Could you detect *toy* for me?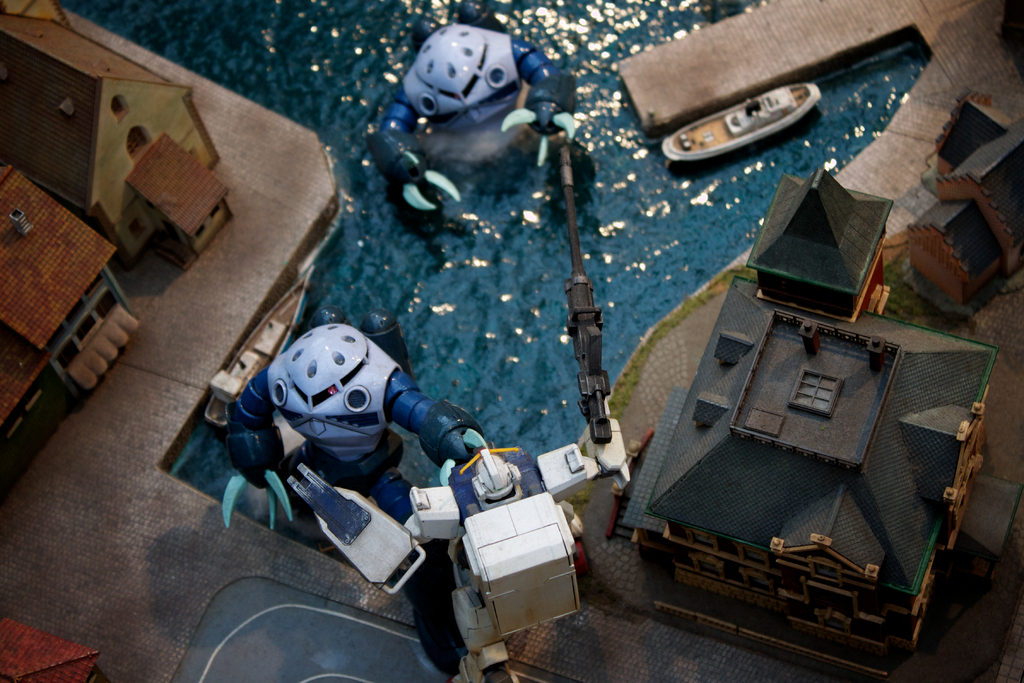
Detection result: 367:3:579:211.
